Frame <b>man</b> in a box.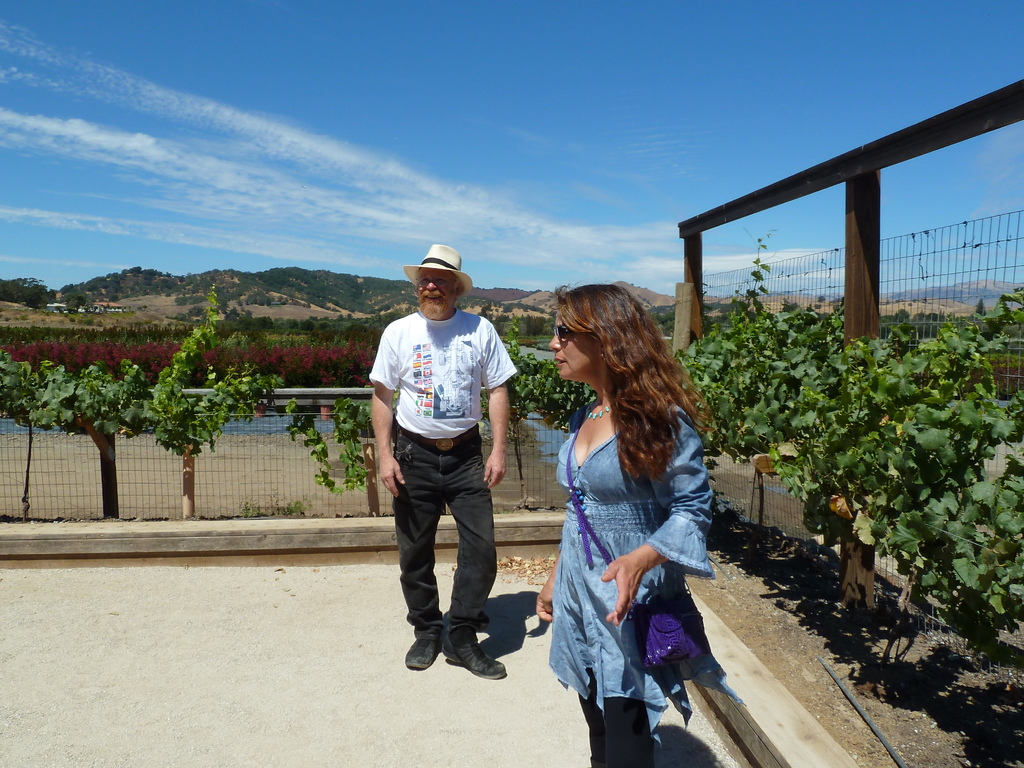
[369,227,514,692].
